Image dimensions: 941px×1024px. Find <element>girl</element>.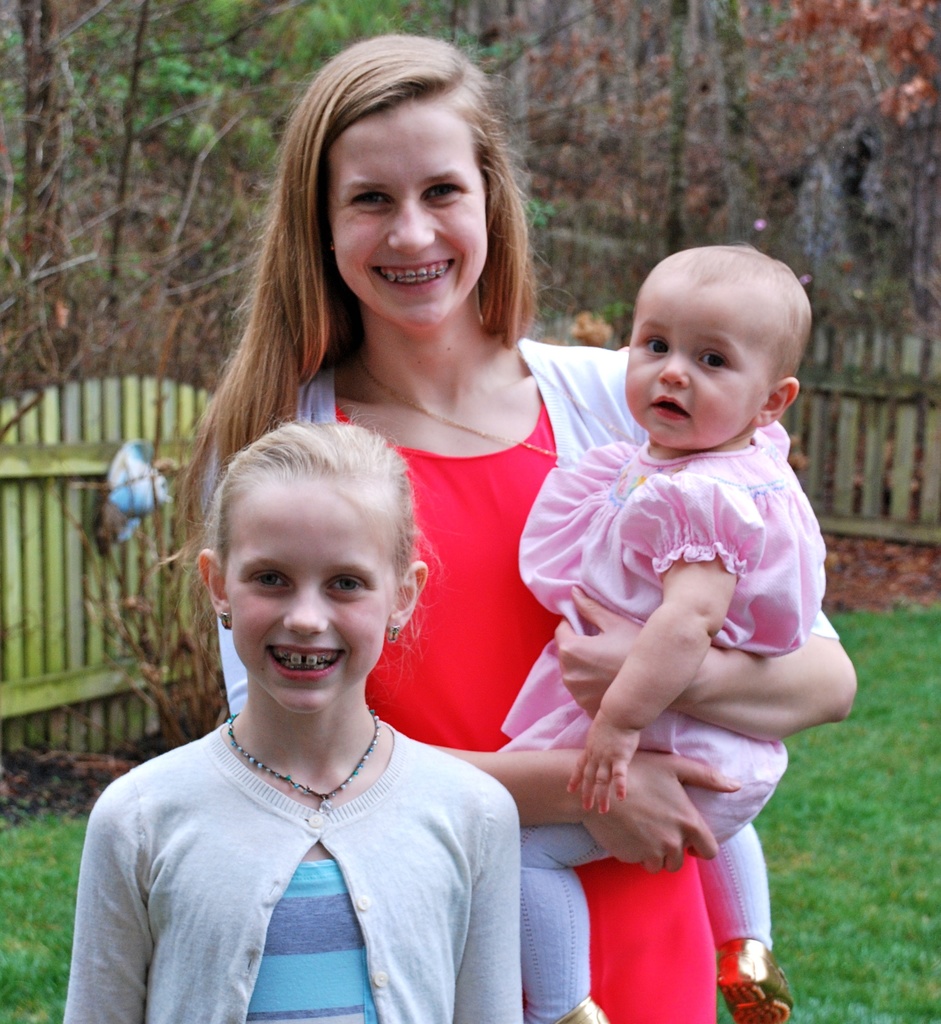
l=71, t=417, r=530, b=1023.
